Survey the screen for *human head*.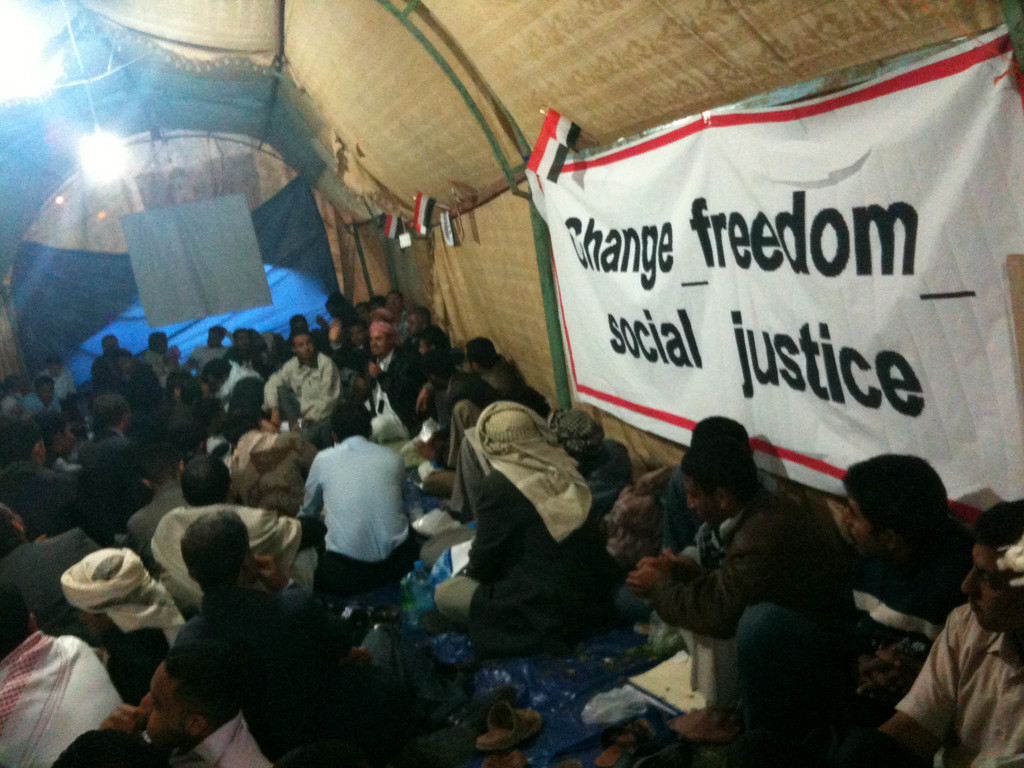
Survey found: crop(0, 504, 26, 558).
